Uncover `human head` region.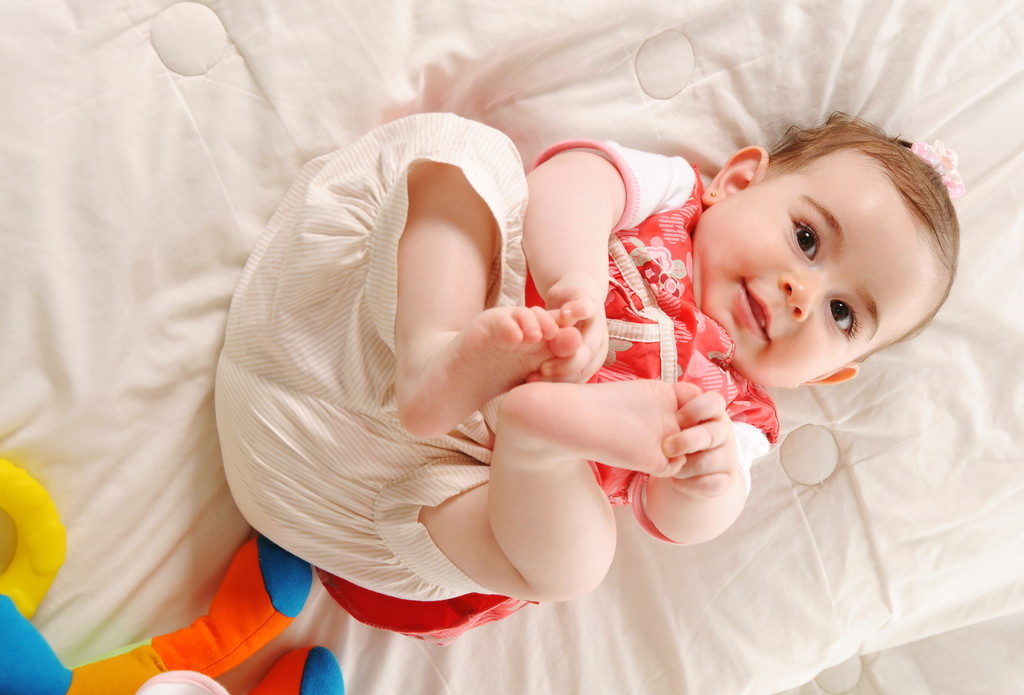
Uncovered: Rect(700, 116, 959, 381).
